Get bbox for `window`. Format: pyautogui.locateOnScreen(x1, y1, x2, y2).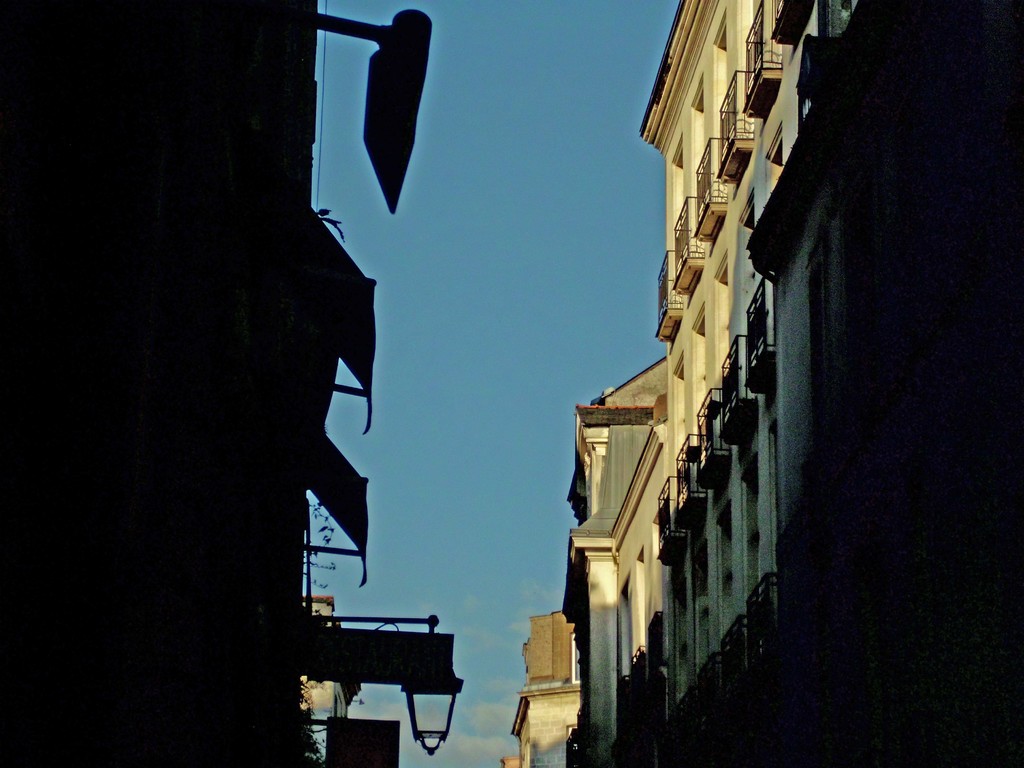
pyautogui.locateOnScreen(691, 74, 732, 234).
